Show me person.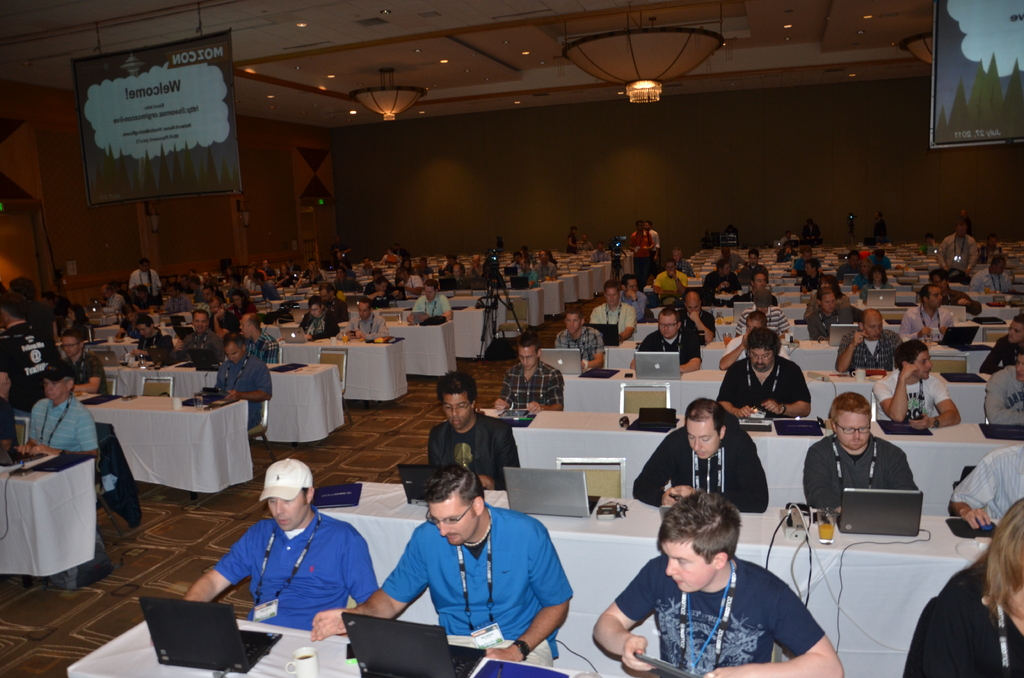
person is here: x1=735 y1=304 x2=794 y2=338.
